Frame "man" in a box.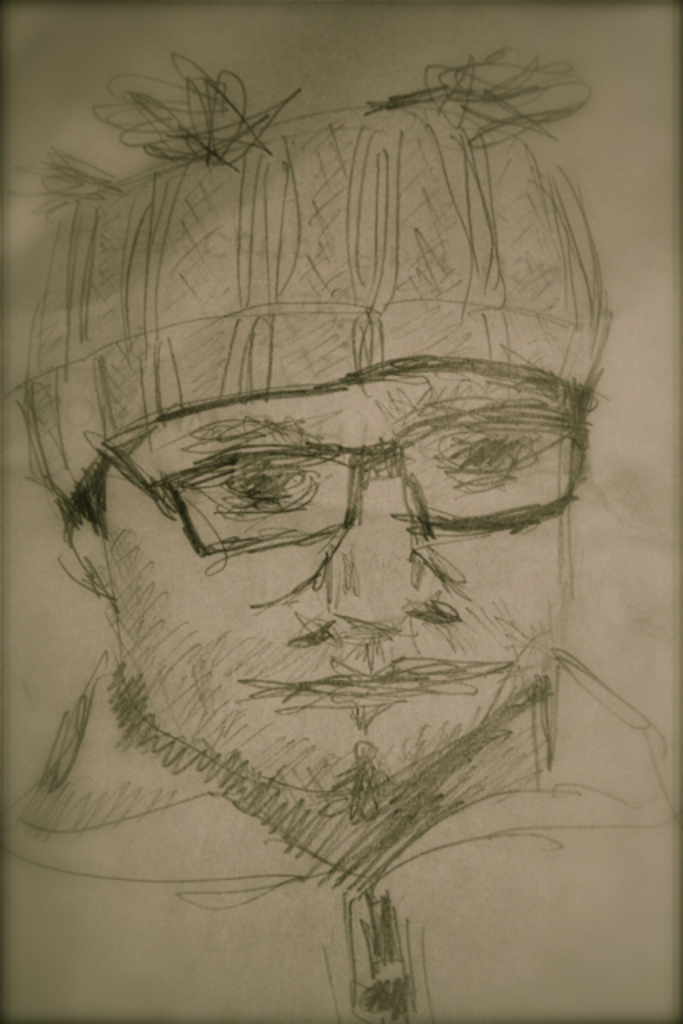
crop(0, 98, 643, 1013).
